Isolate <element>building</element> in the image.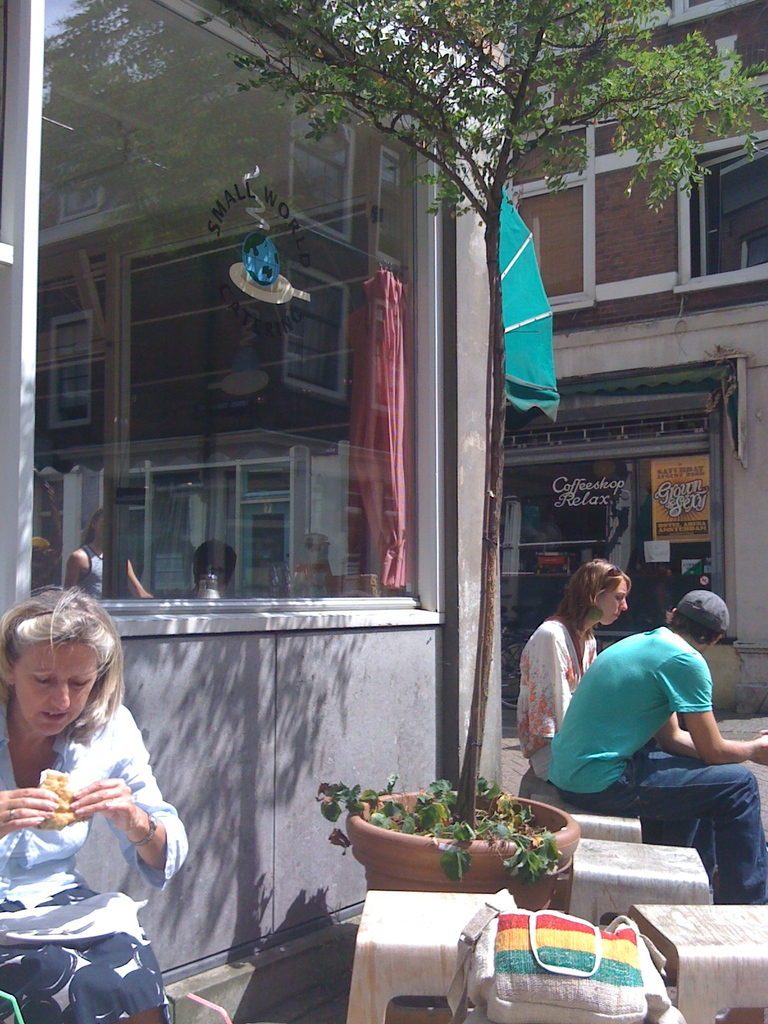
Isolated region: pyautogui.locateOnScreen(518, 0, 767, 746).
